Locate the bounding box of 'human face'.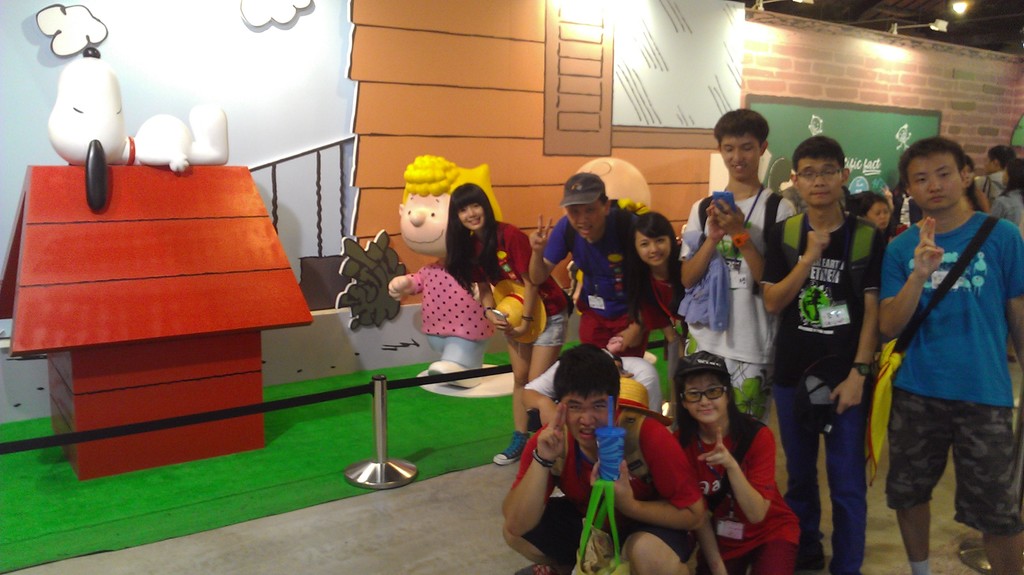
Bounding box: locate(719, 134, 761, 182).
